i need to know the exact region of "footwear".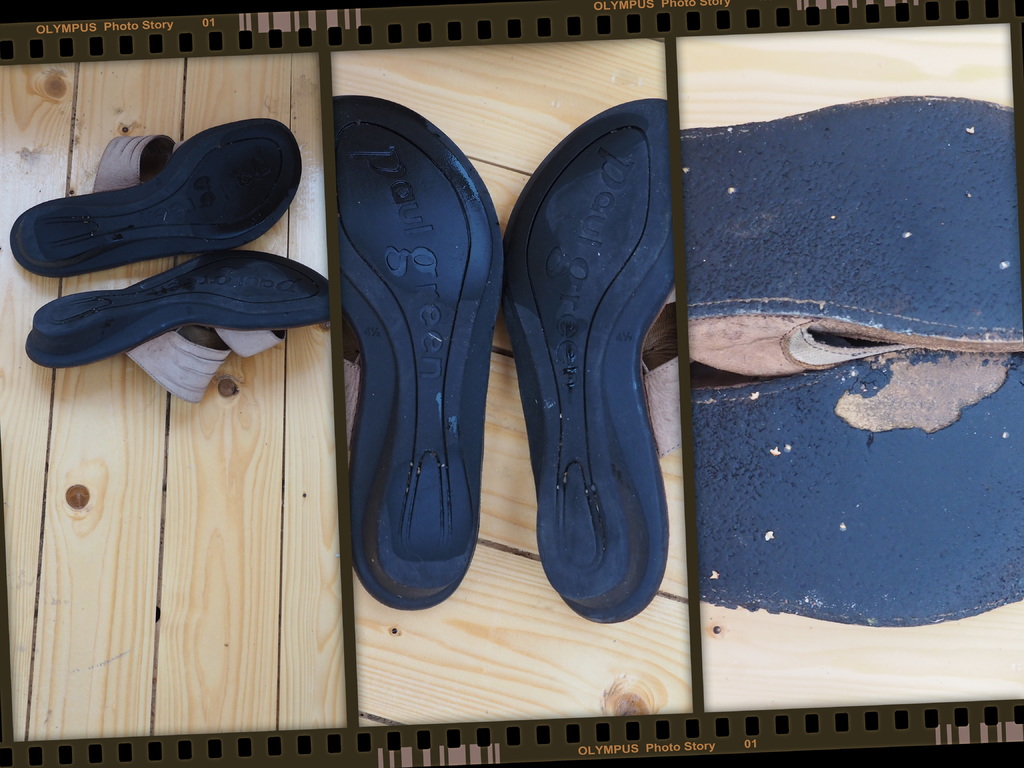
Region: select_region(10, 114, 305, 278).
